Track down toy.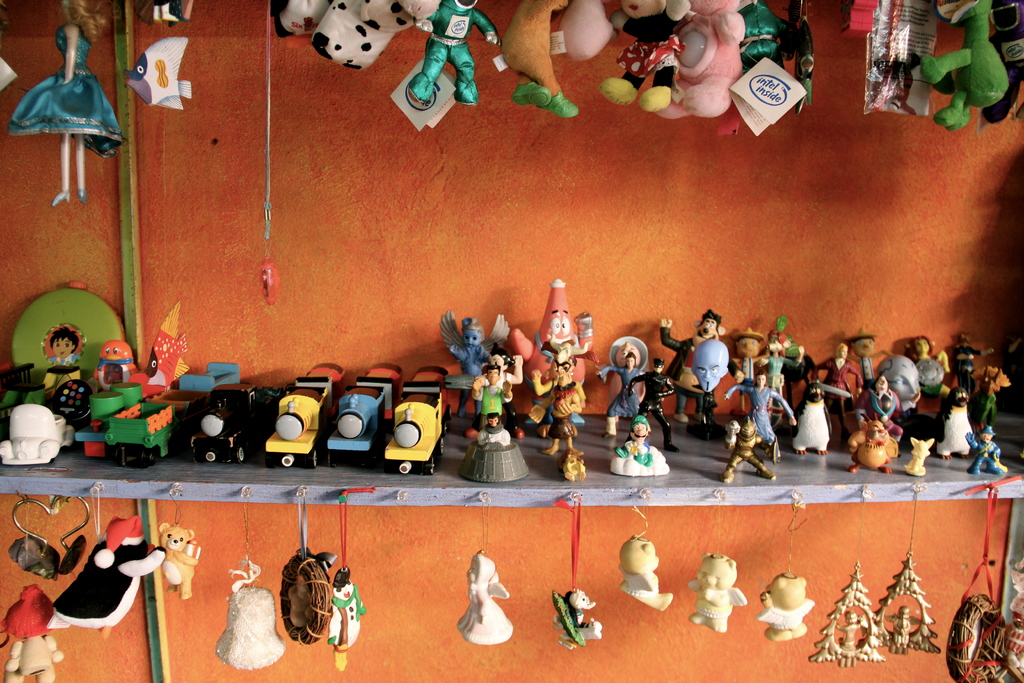
Tracked to [126, 37, 193, 110].
